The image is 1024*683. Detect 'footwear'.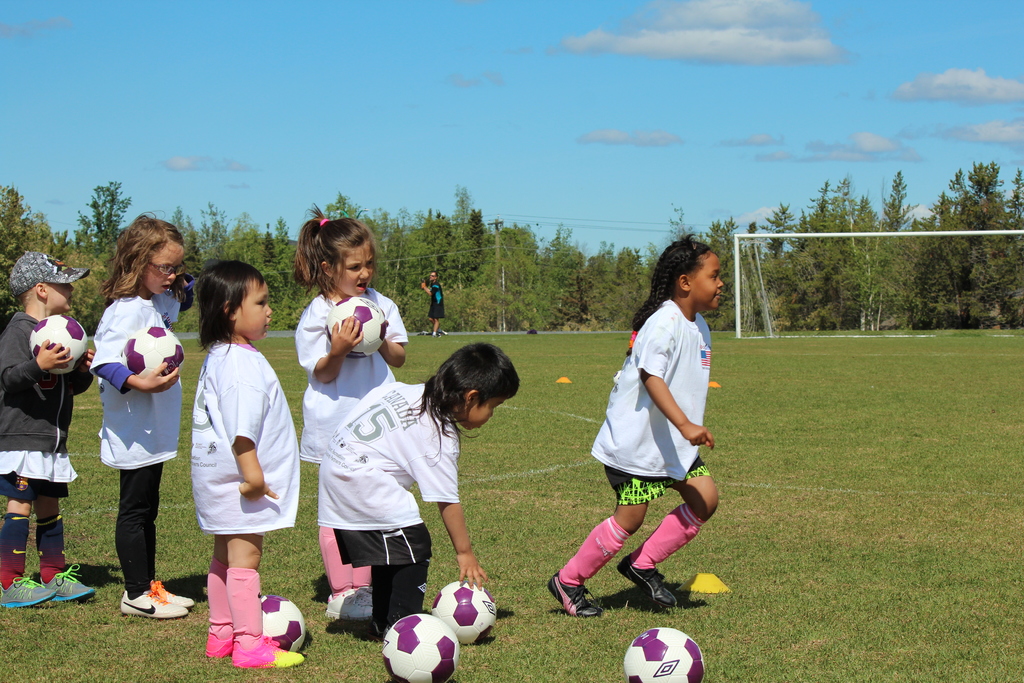
Detection: select_region(614, 554, 681, 607).
